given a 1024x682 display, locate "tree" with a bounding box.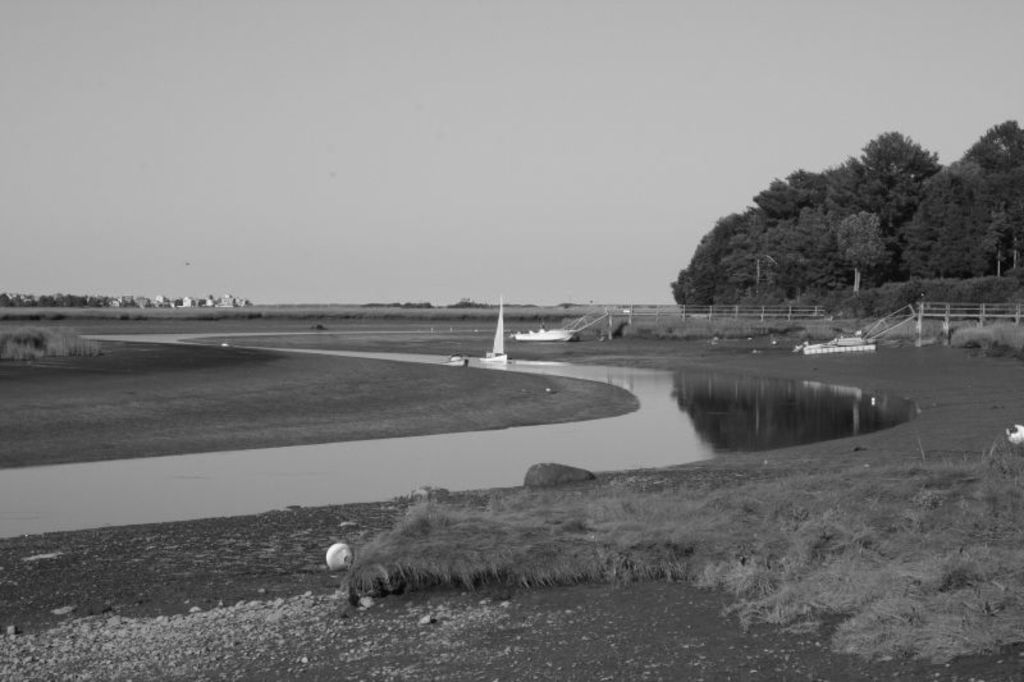
Located: 713,211,772,242.
